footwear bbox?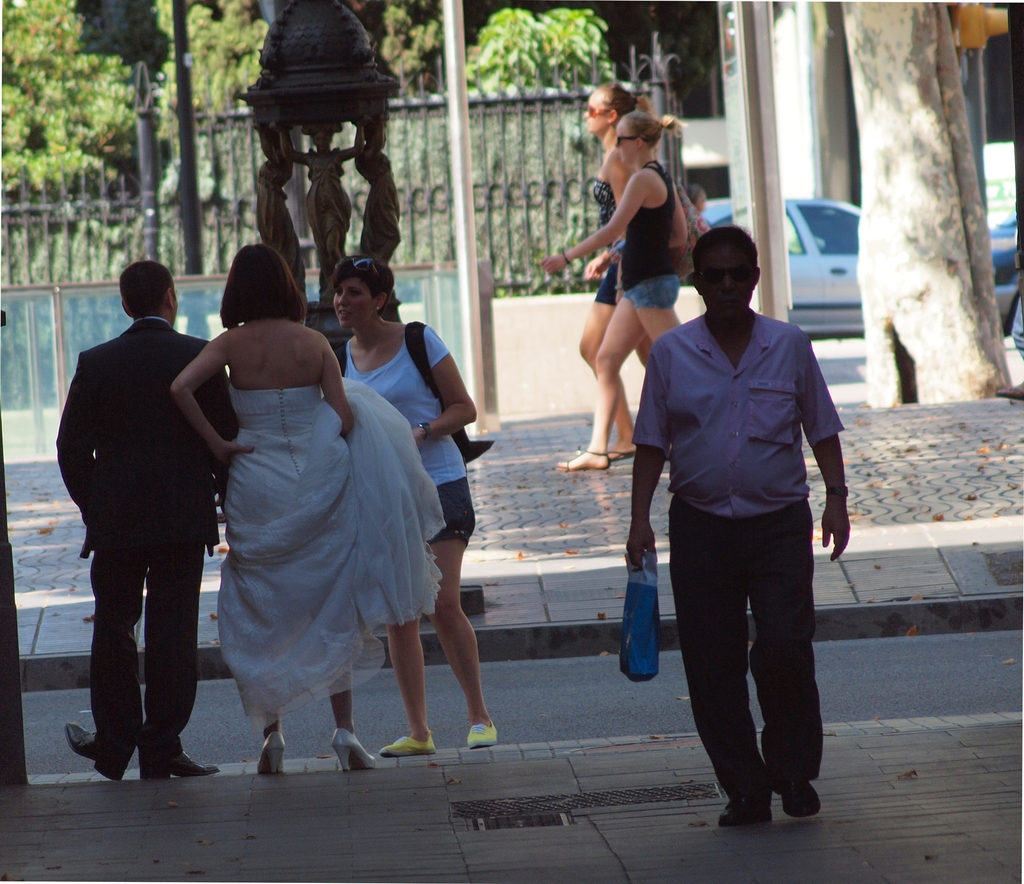
[549,442,610,474]
